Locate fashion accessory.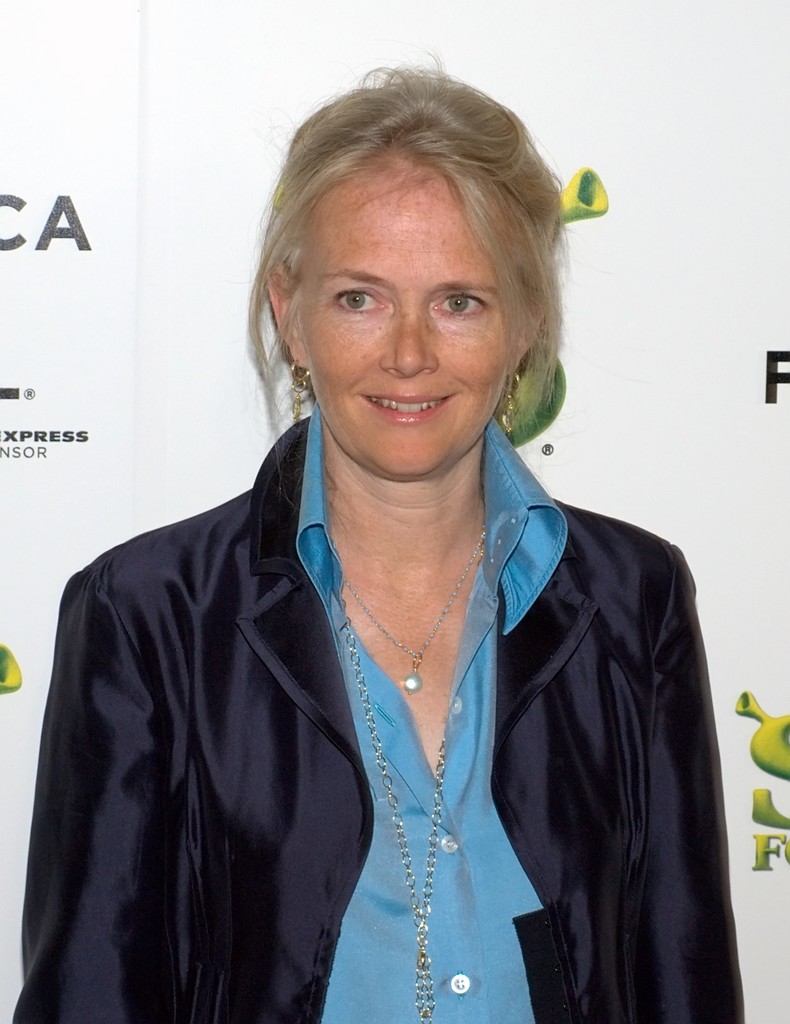
Bounding box: 337 524 487 698.
